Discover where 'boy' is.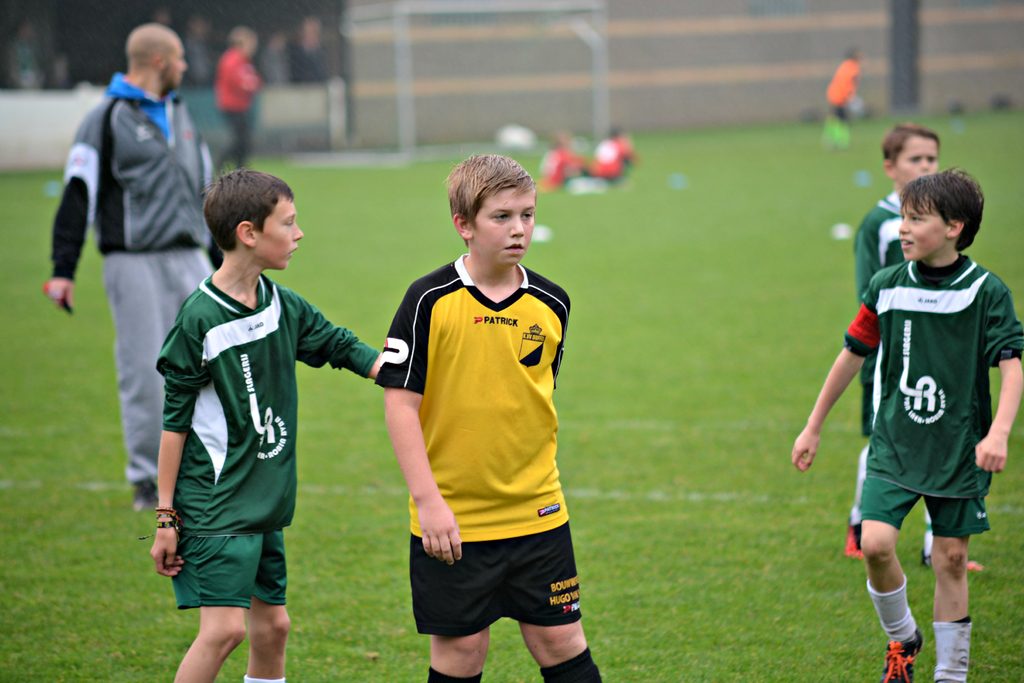
Discovered at 138/165/390/682.
